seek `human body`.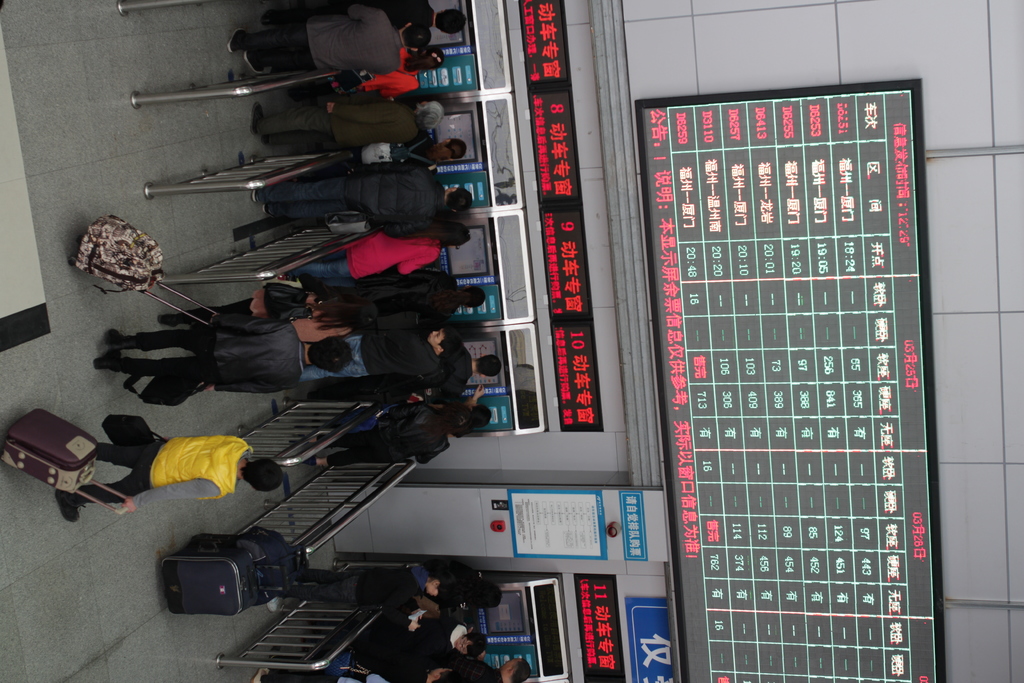
303, 614, 465, 656.
